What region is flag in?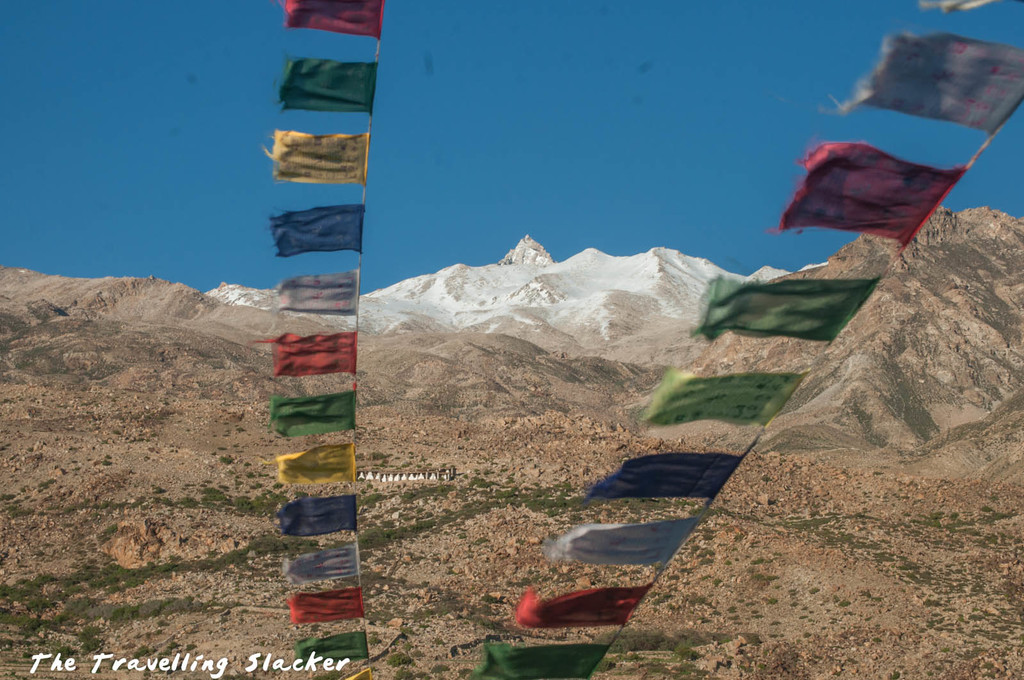
(298, 629, 365, 665).
